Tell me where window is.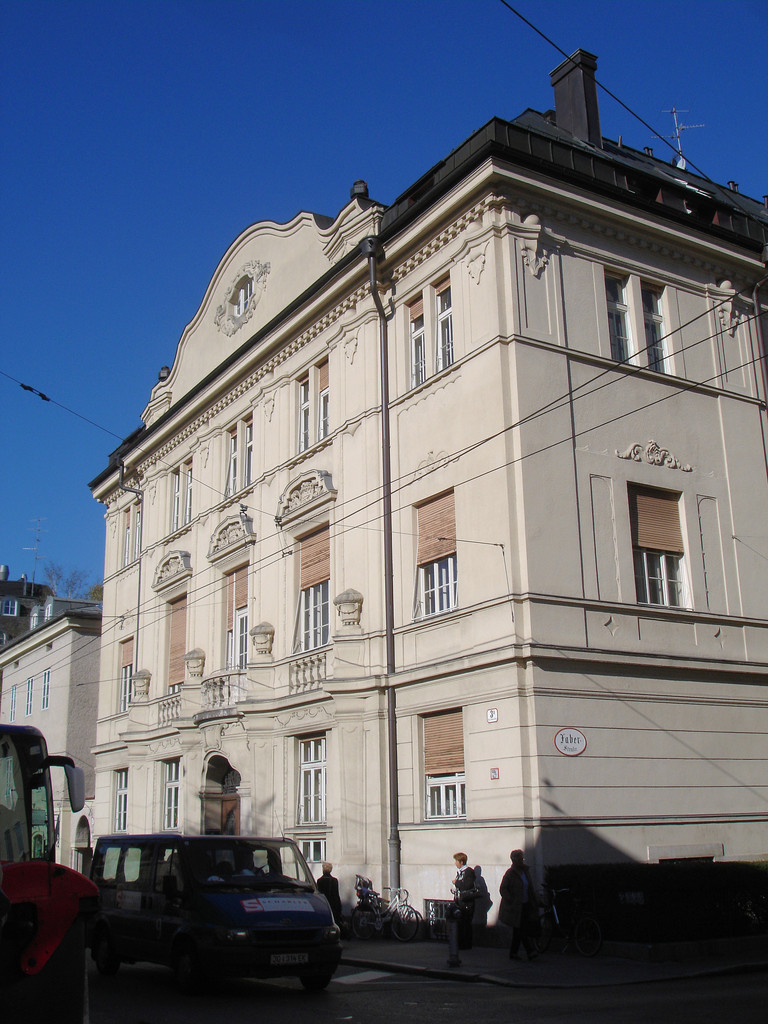
window is at [left=119, top=638, right=129, bottom=711].
